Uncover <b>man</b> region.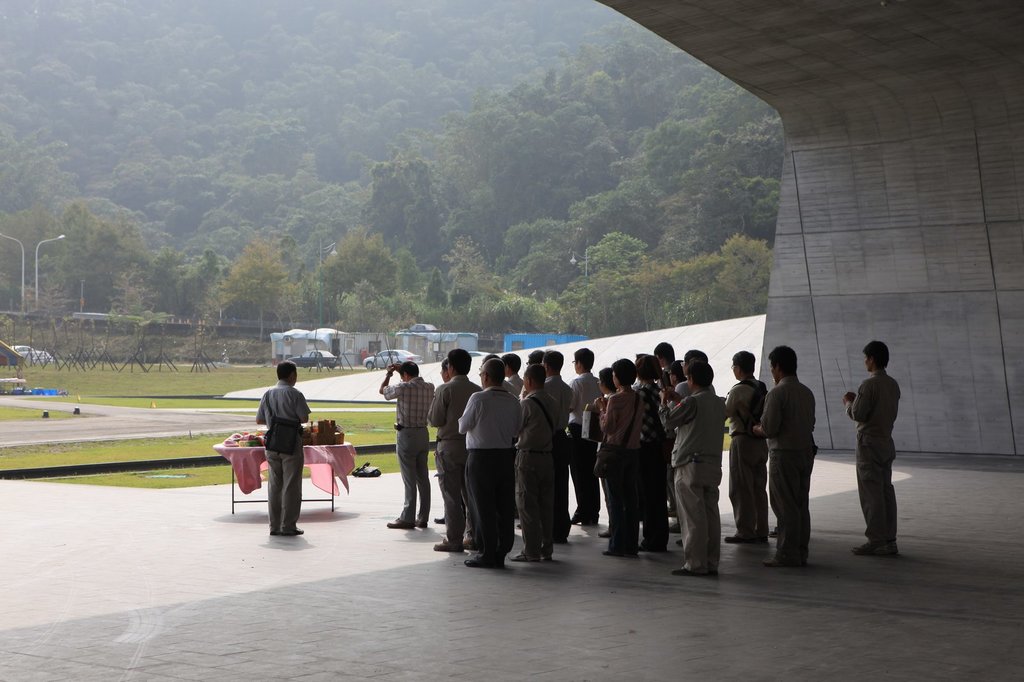
Uncovered: detection(456, 355, 525, 563).
